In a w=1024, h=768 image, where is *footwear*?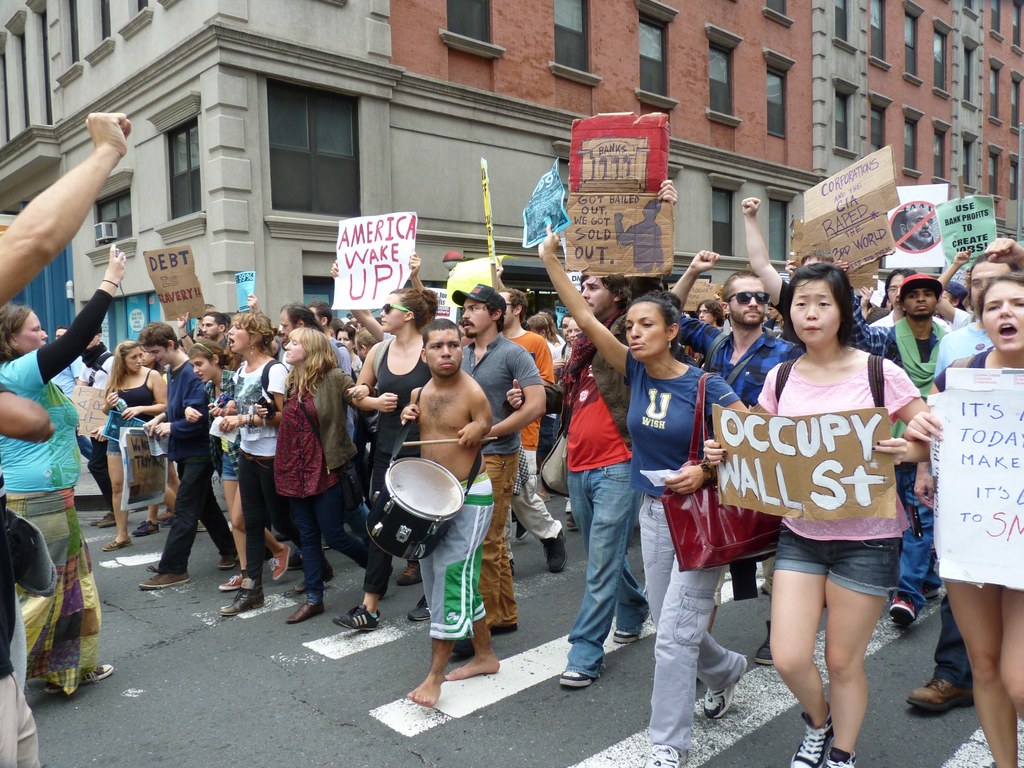
x1=561 y1=673 x2=593 y2=689.
